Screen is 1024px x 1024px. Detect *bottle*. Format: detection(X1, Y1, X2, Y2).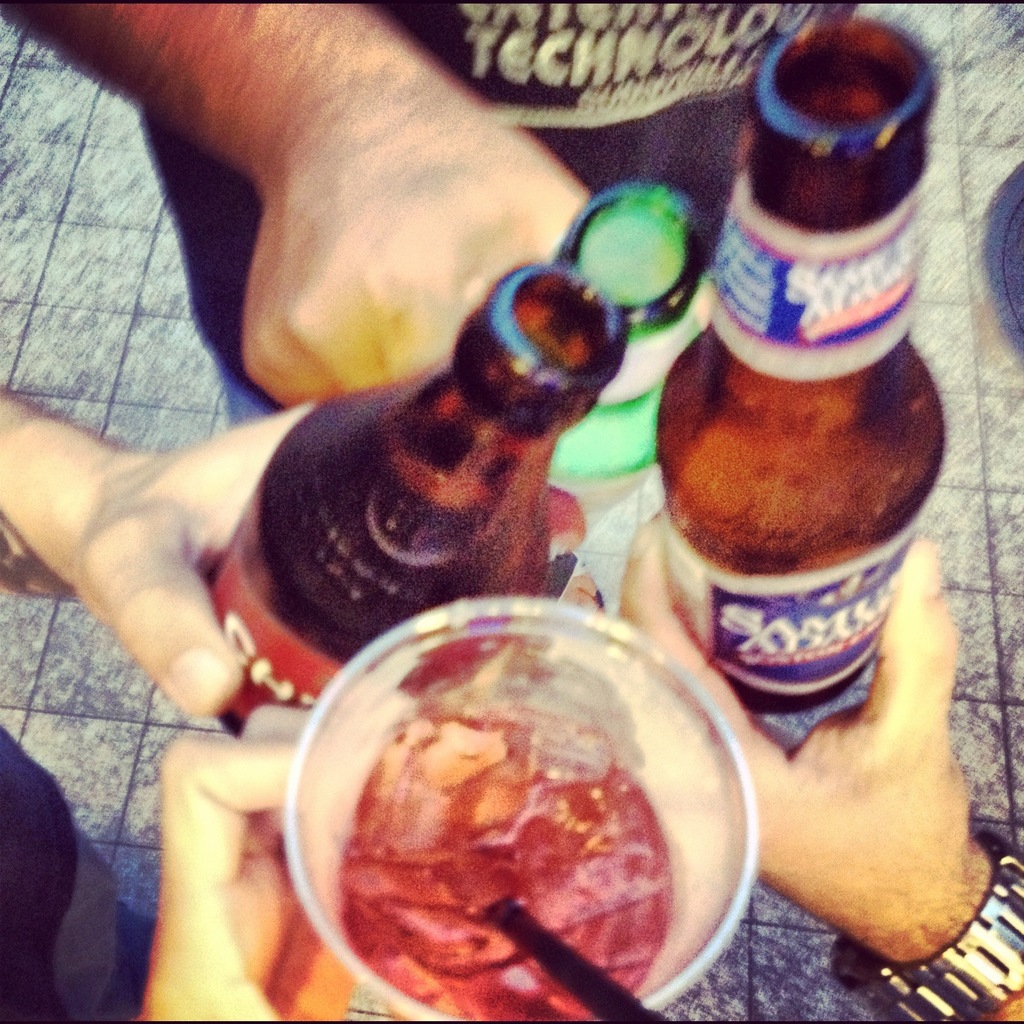
detection(551, 179, 712, 522).
